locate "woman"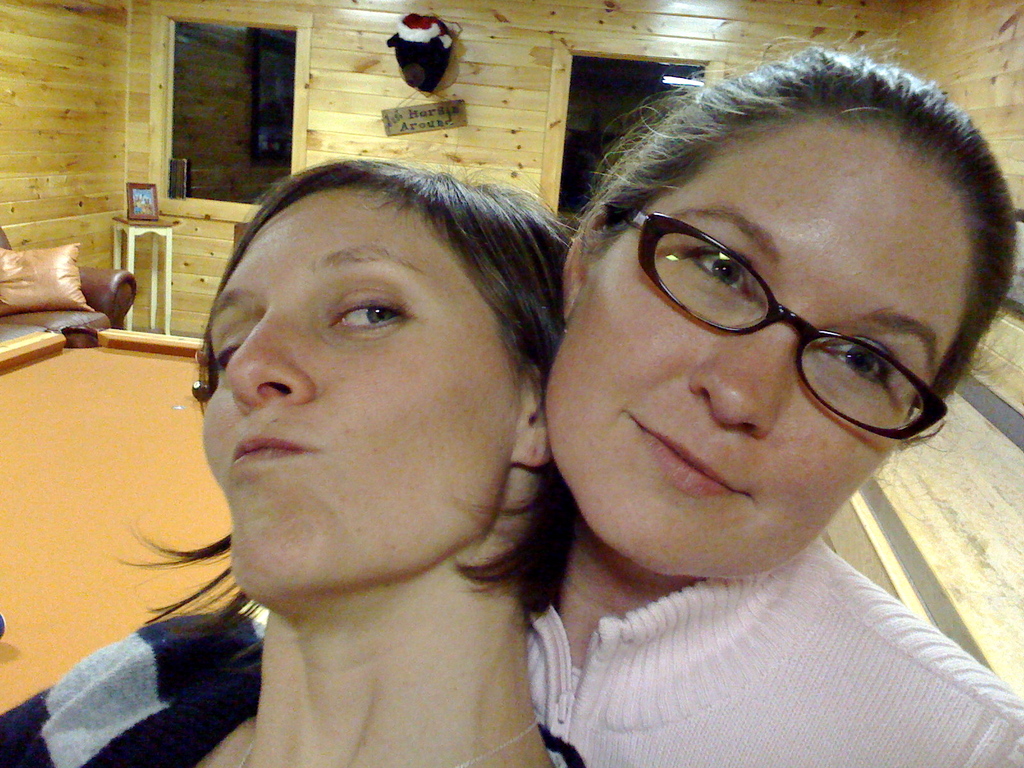
(0, 156, 620, 767)
